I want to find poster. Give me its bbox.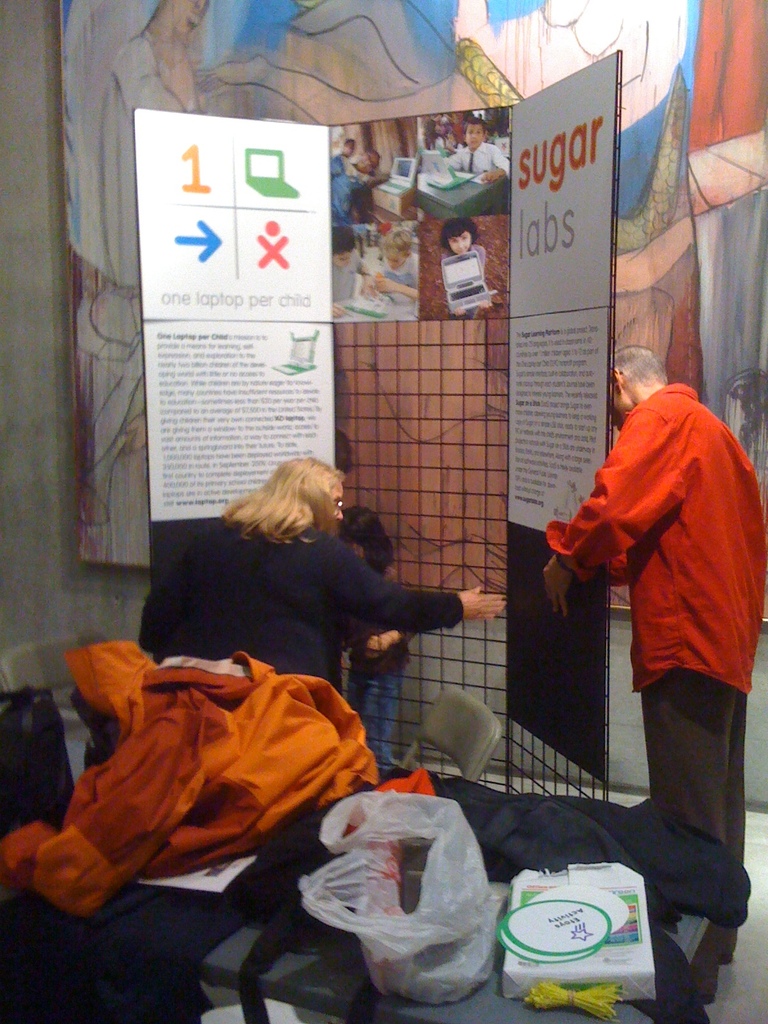
l=509, t=306, r=616, b=531.
